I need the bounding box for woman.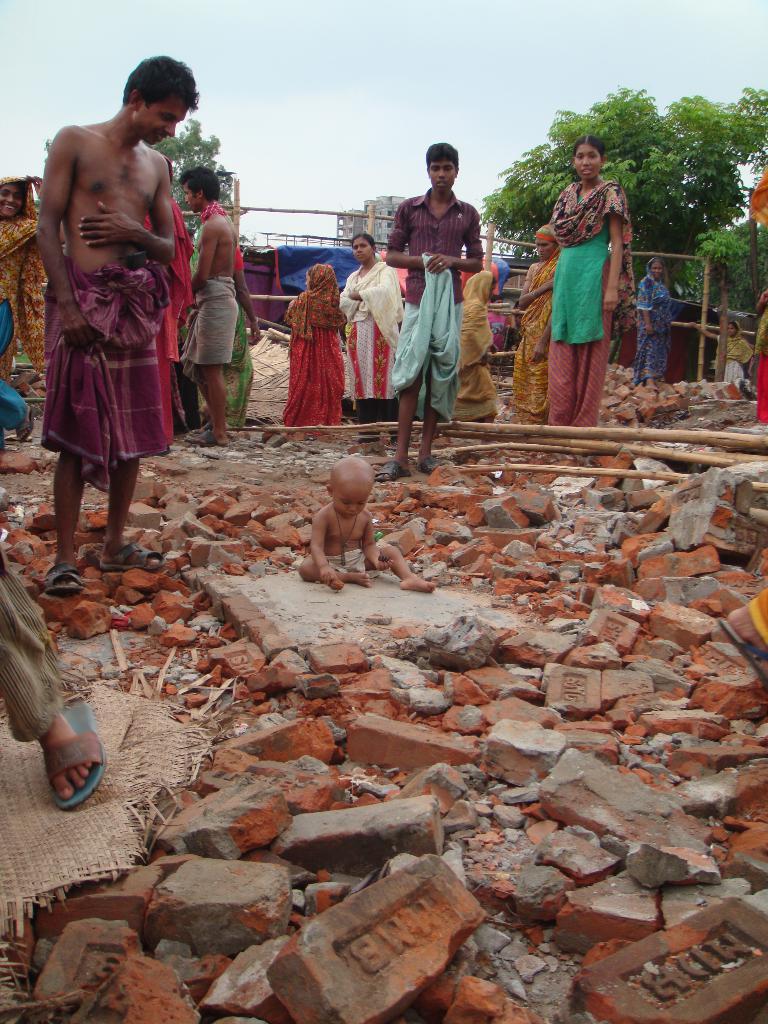
Here it is: select_region(337, 237, 406, 400).
